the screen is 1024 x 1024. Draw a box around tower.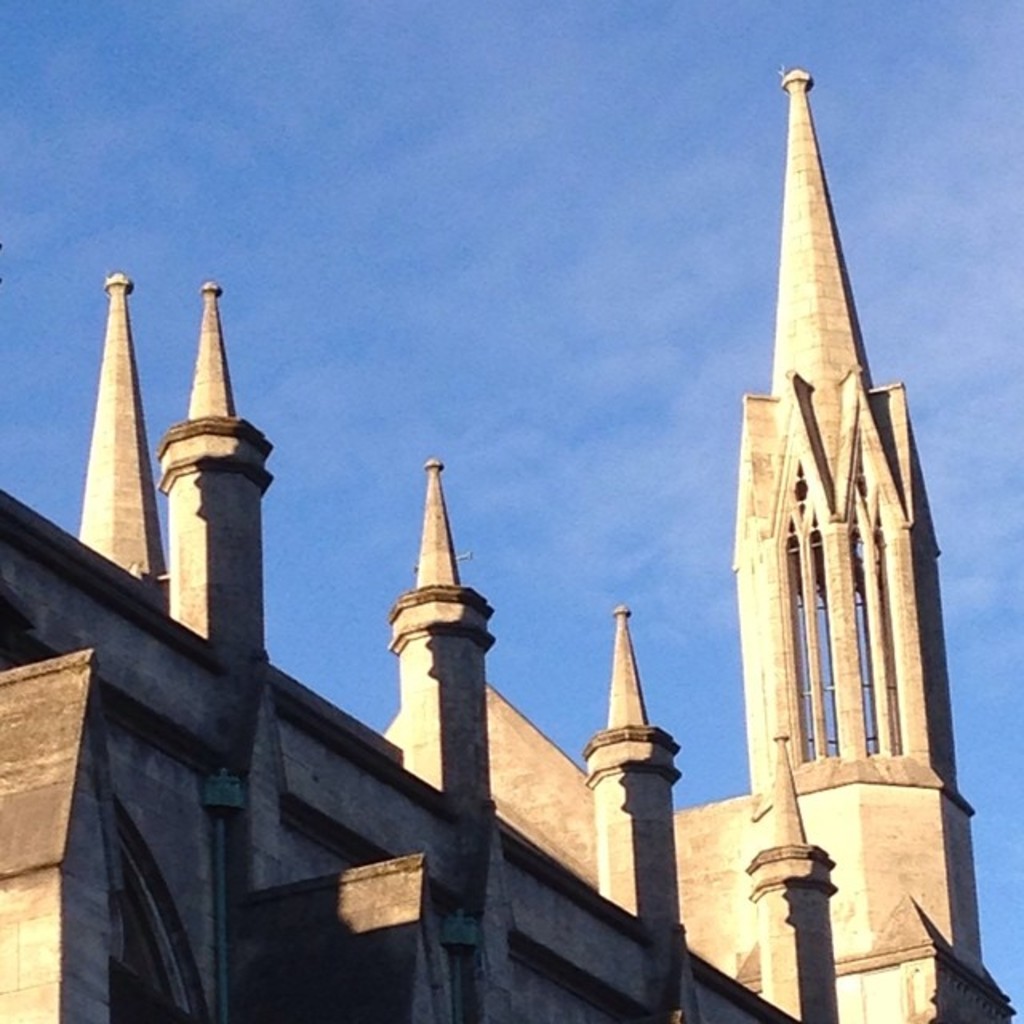
left=155, top=275, right=267, bottom=664.
